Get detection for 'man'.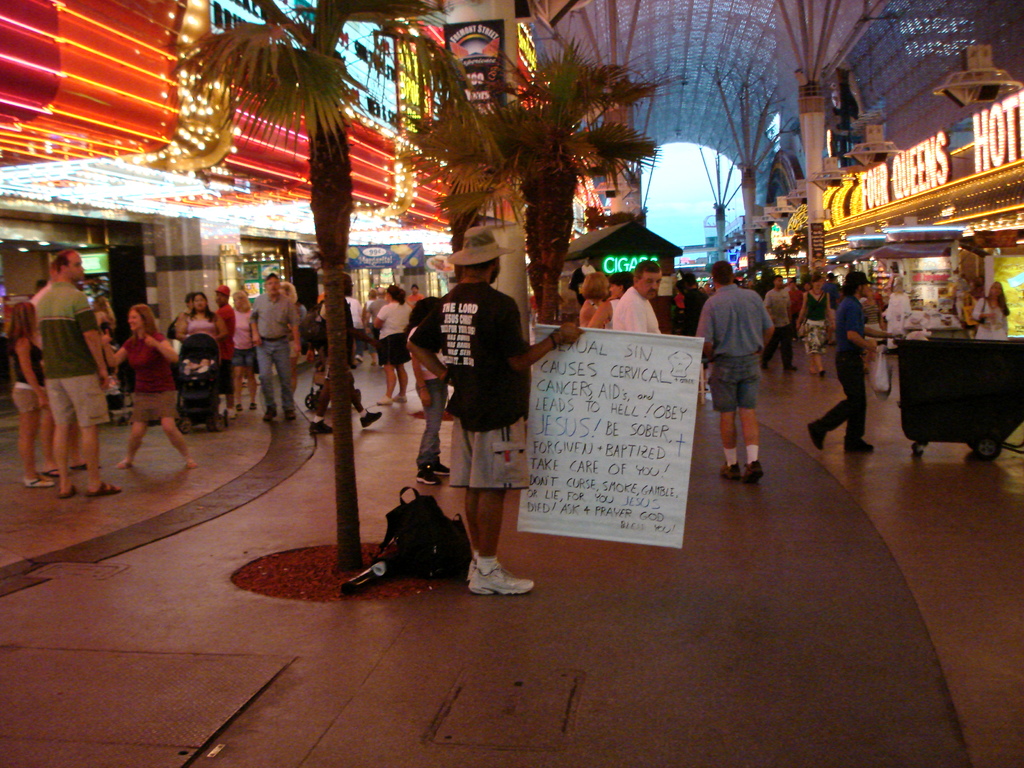
Detection: {"x1": 685, "y1": 253, "x2": 769, "y2": 471}.
